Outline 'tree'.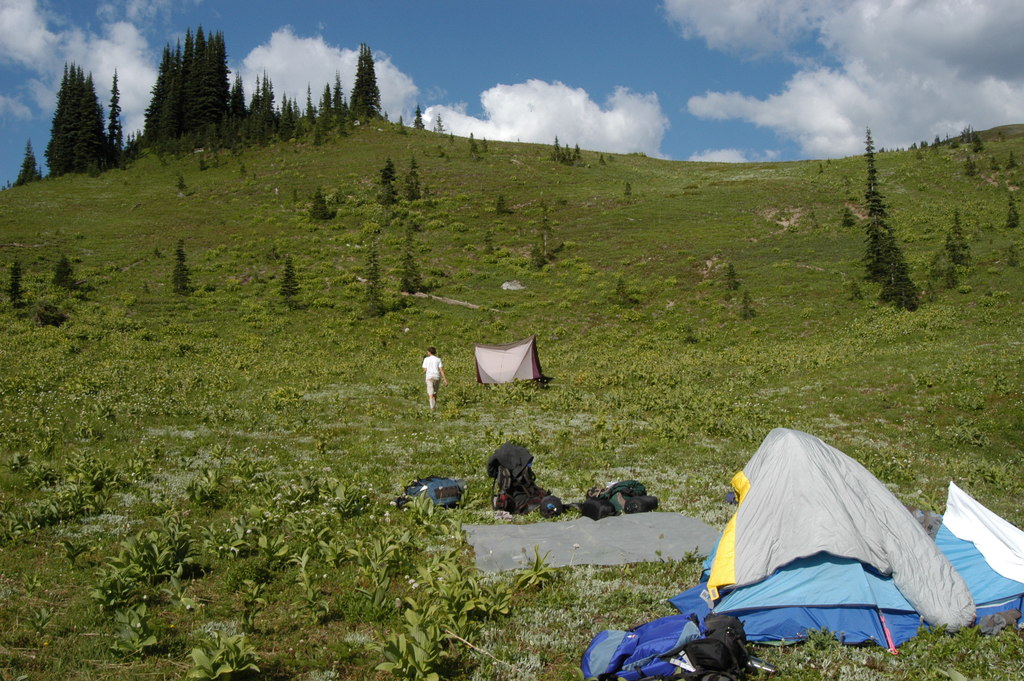
Outline: bbox=[207, 26, 235, 137].
